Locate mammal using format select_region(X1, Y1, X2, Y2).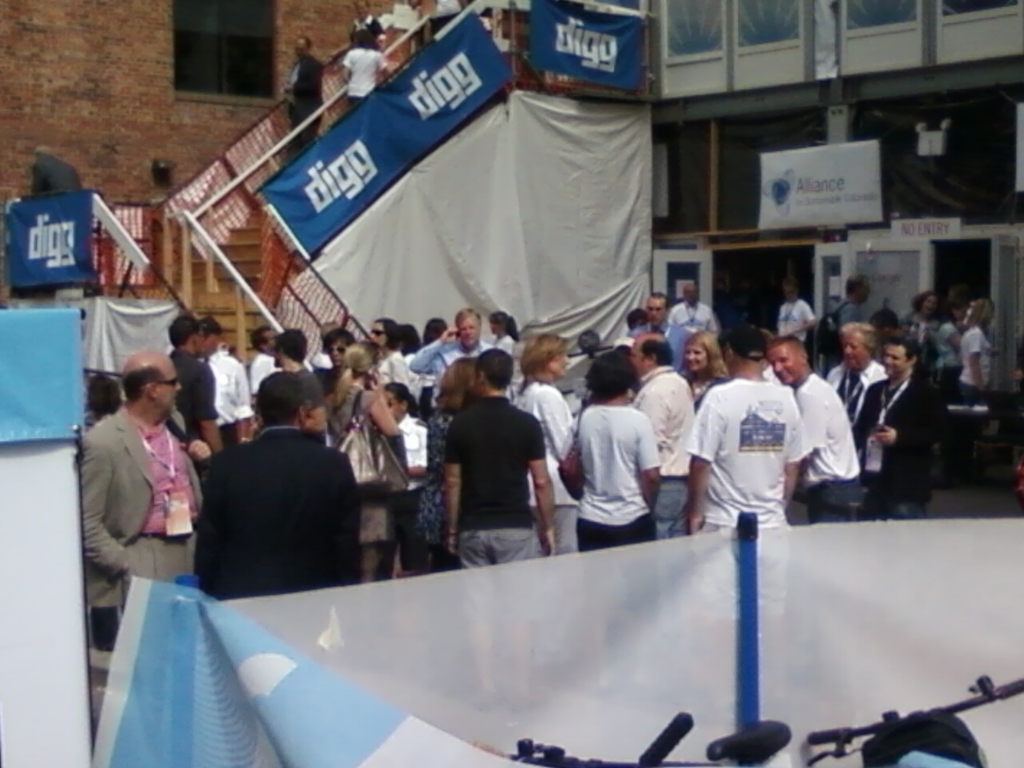
select_region(283, 30, 322, 150).
